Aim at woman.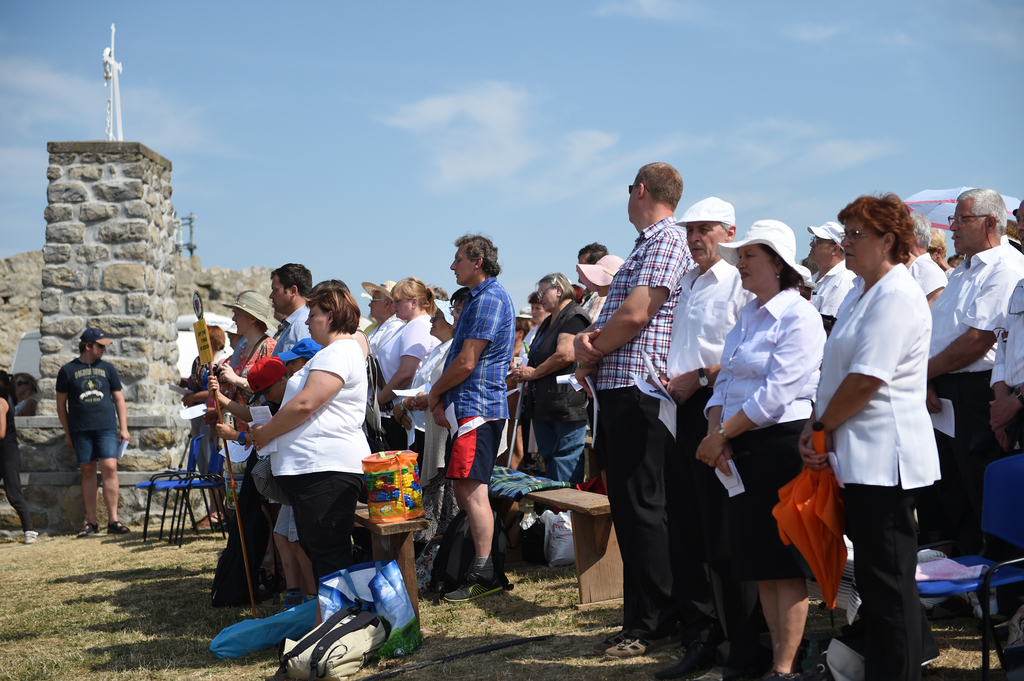
Aimed at {"left": 16, "top": 374, "right": 39, "bottom": 415}.
